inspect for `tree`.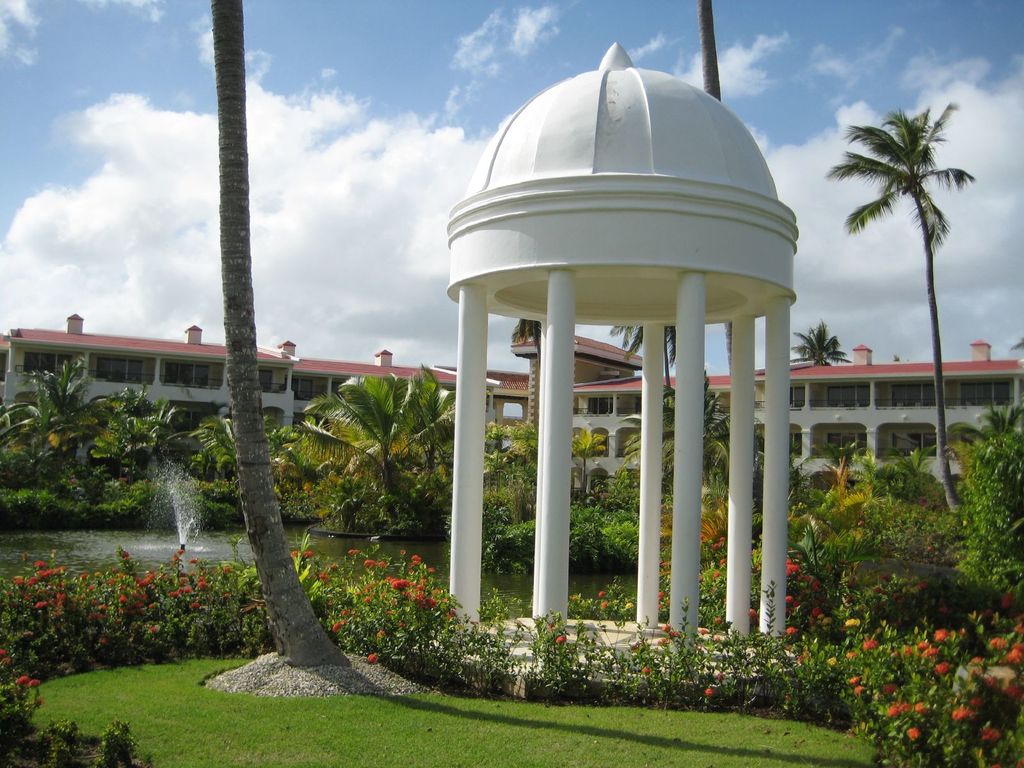
Inspection: locate(953, 404, 1020, 518).
